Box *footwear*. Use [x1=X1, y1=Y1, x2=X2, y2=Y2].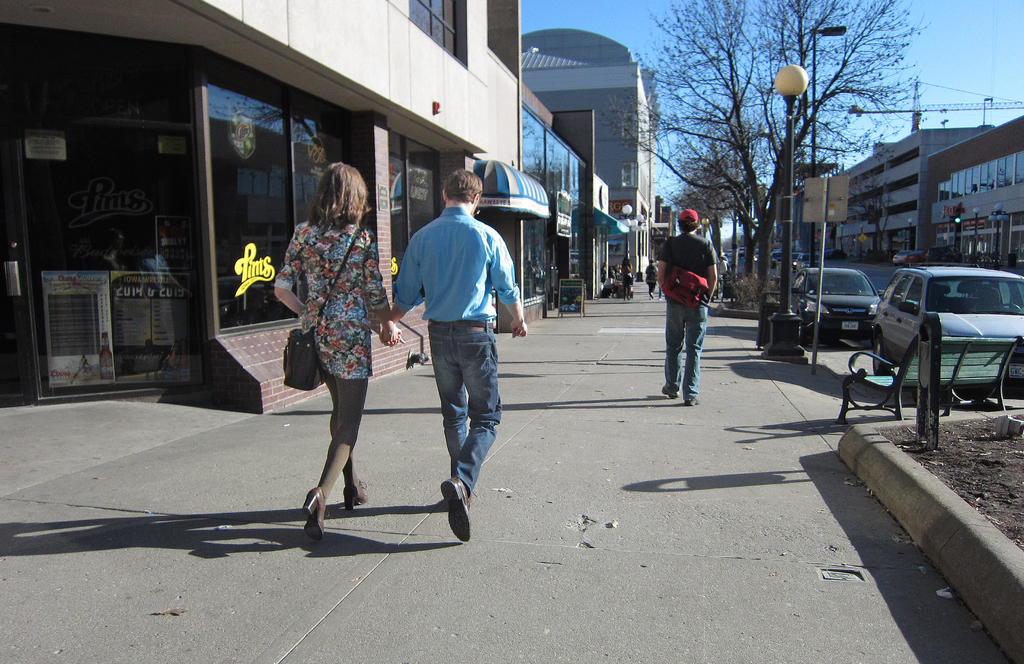
[x1=343, y1=478, x2=371, y2=509].
